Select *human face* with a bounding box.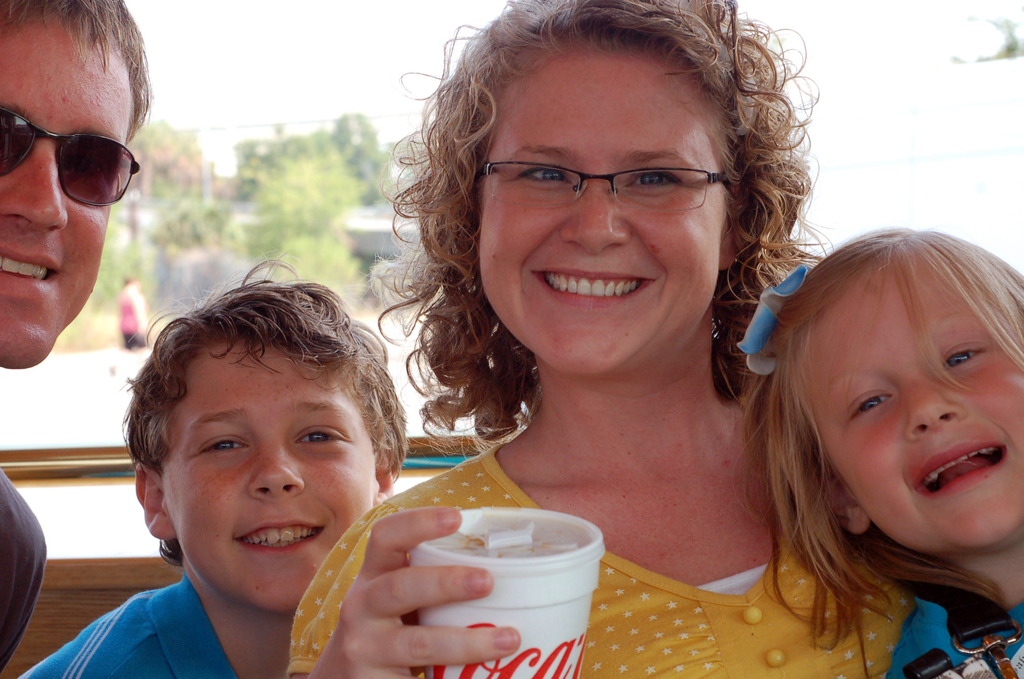
0,31,131,368.
